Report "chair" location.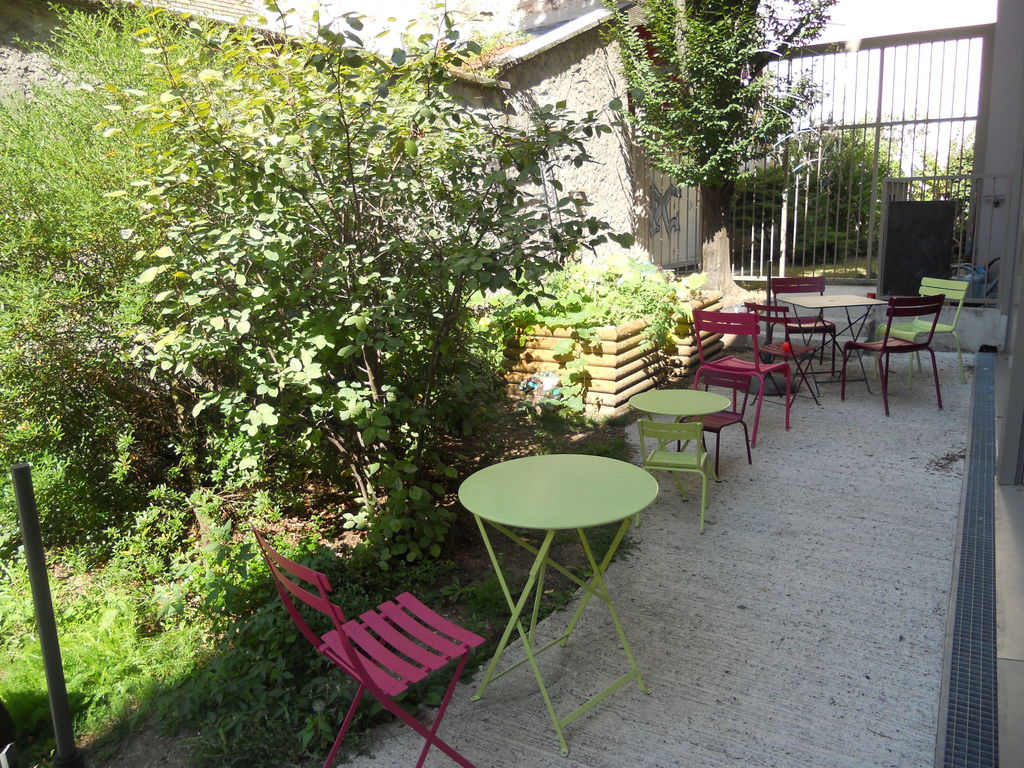
Report: 869:277:971:384.
